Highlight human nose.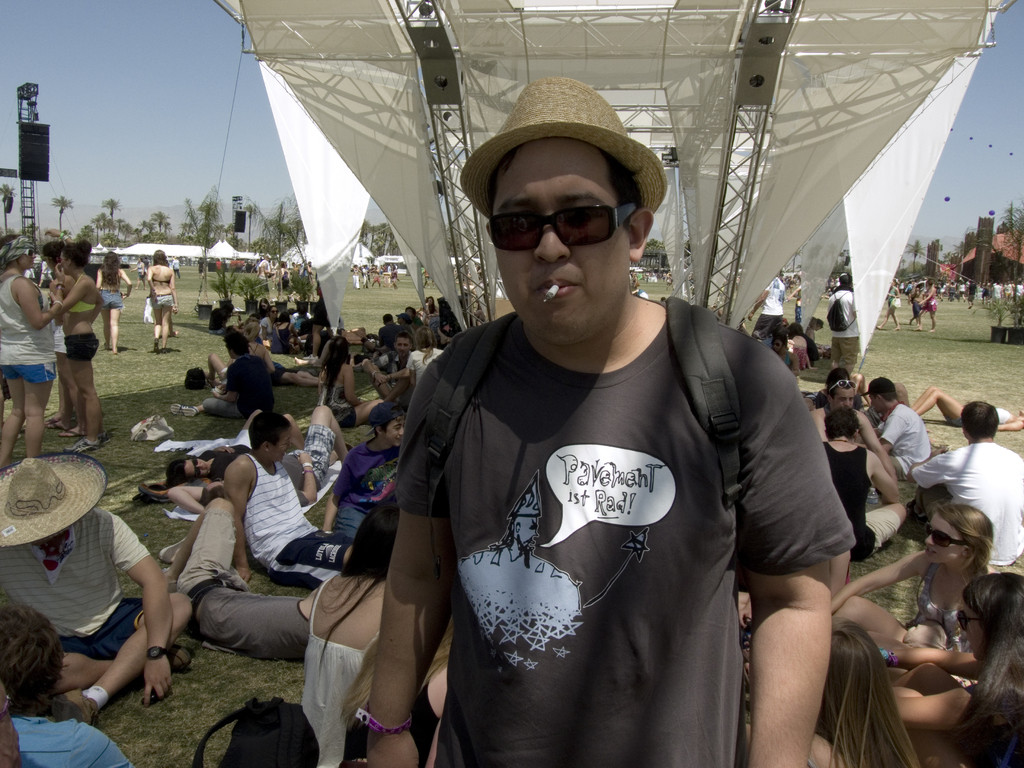
Highlighted region: pyautogui.locateOnScreen(771, 344, 776, 348).
